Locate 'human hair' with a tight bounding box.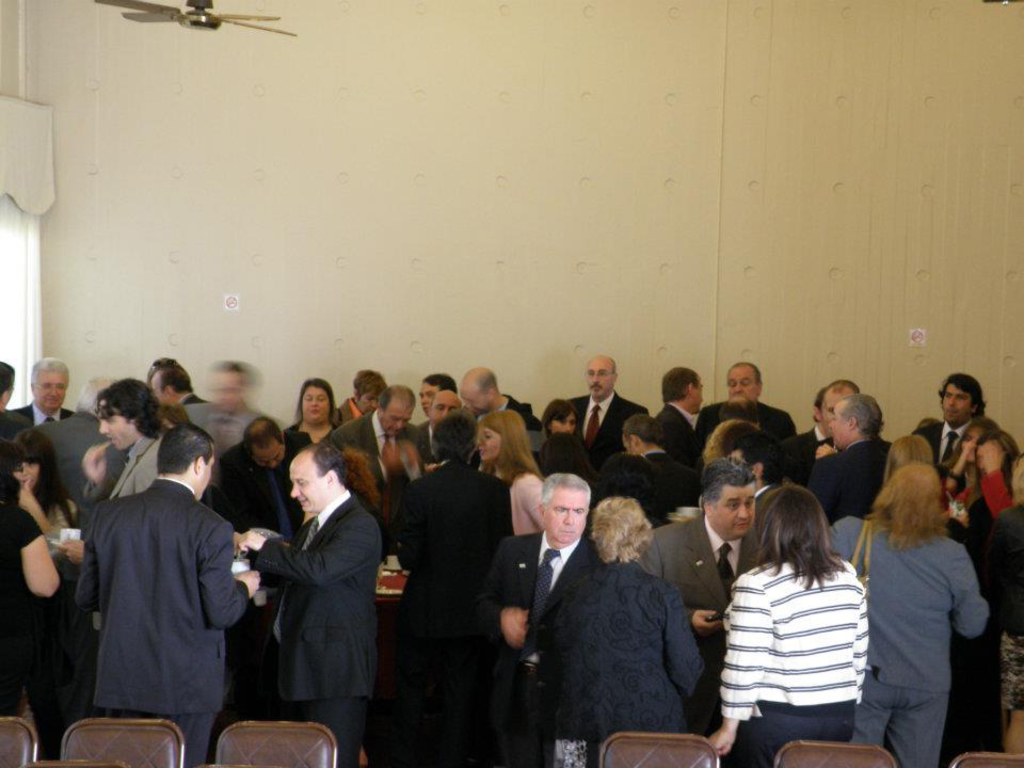
[x1=891, y1=442, x2=937, y2=475].
